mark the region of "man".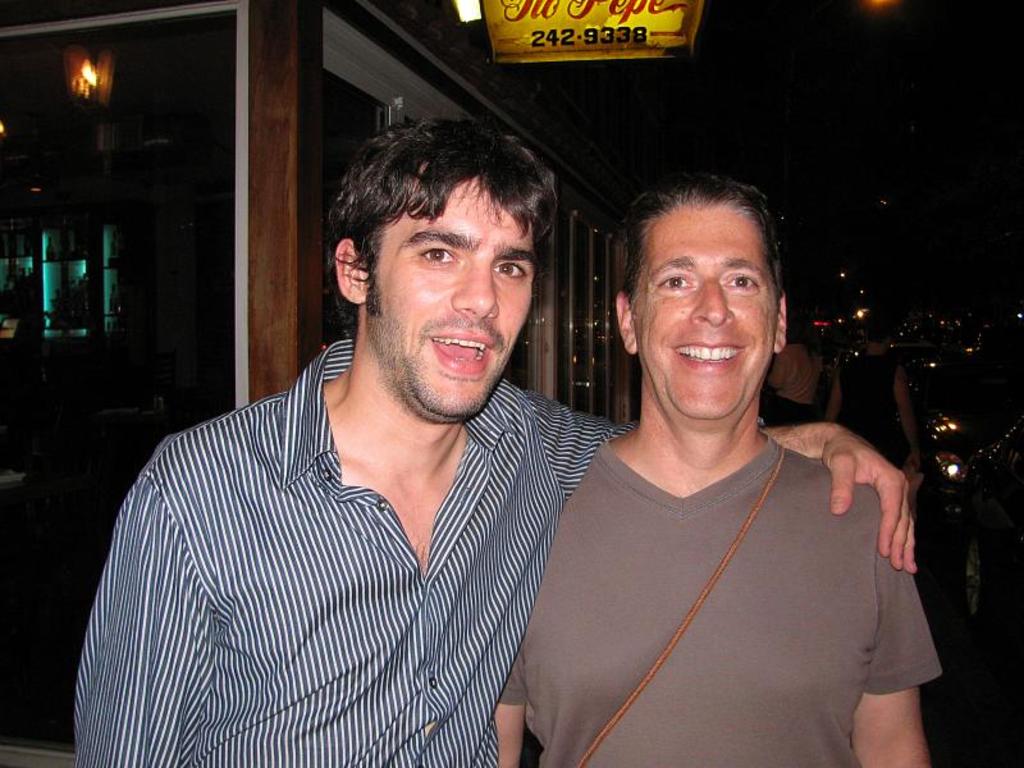
Region: {"left": 74, "top": 115, "right": 916, "bottom": 767}.
